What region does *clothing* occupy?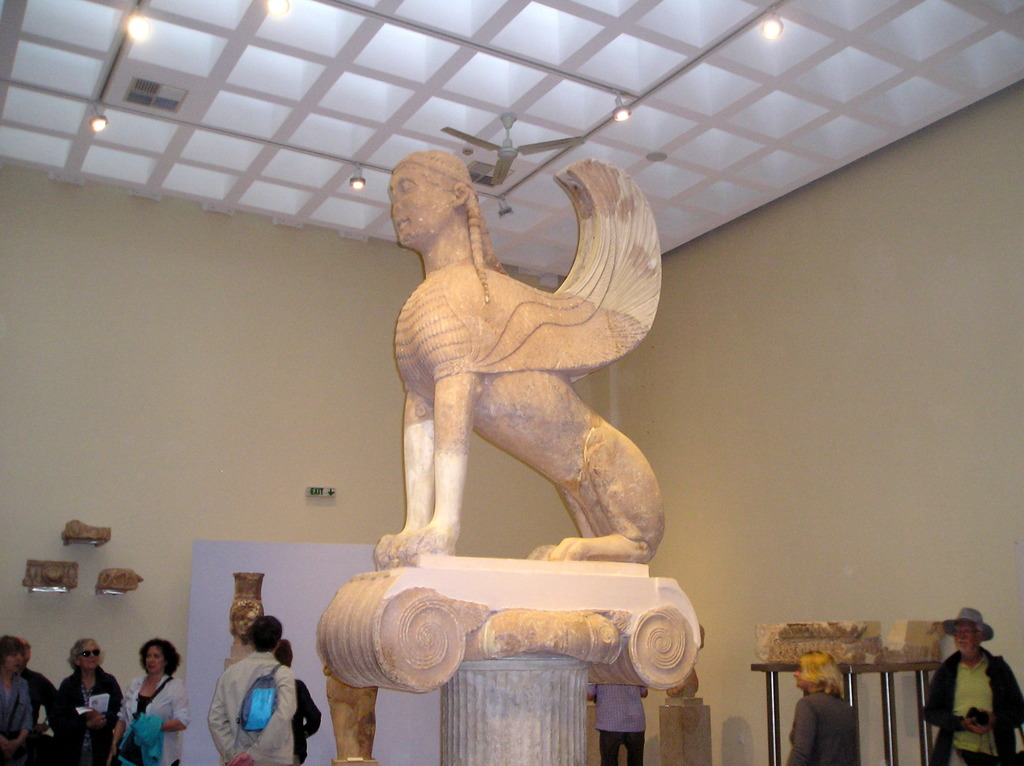
23,667,57,765.
